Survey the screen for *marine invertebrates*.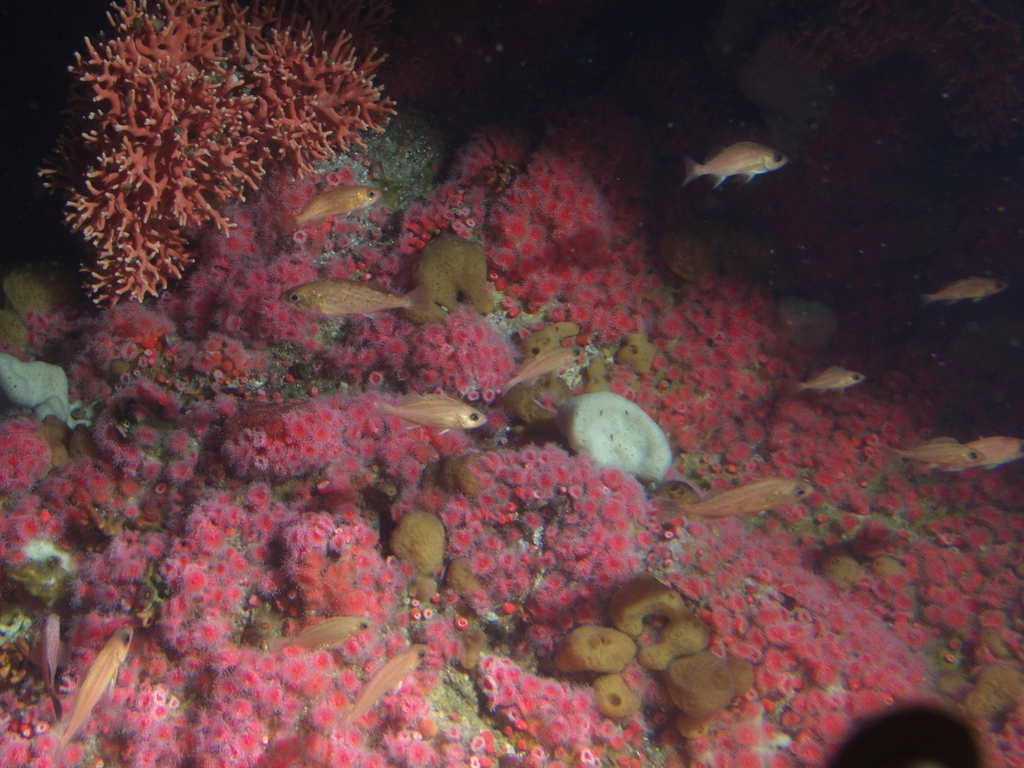
Survey found: 0:616:56:732.
